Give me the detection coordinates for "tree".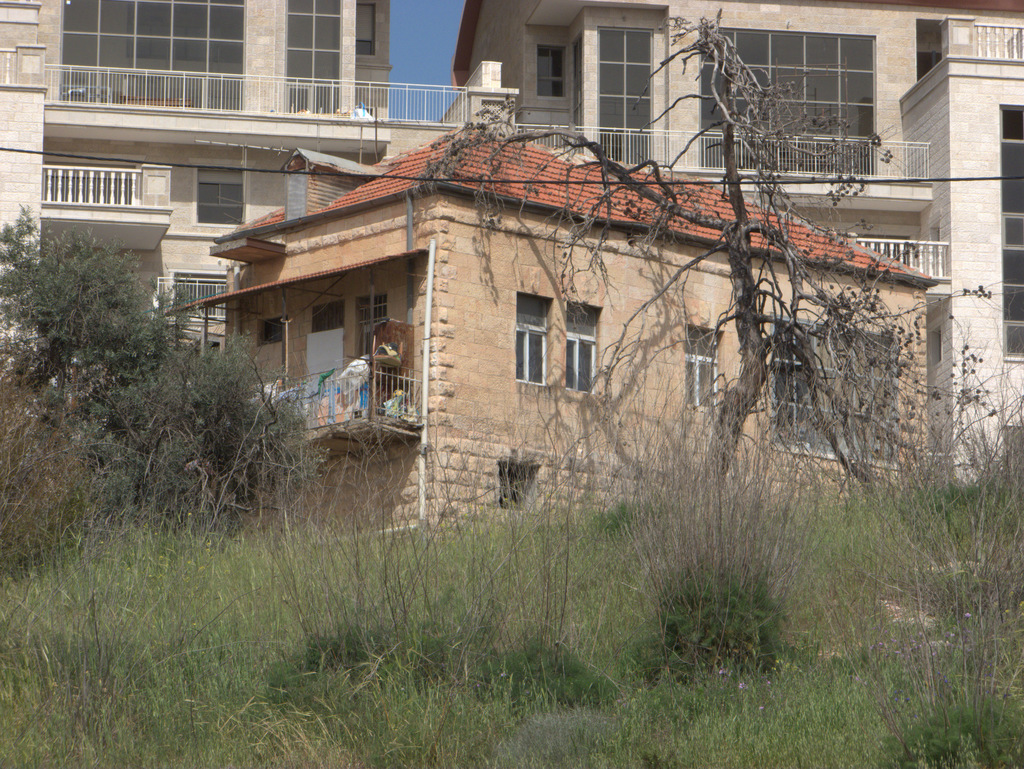
box=[412, 6, 1002, 653].
